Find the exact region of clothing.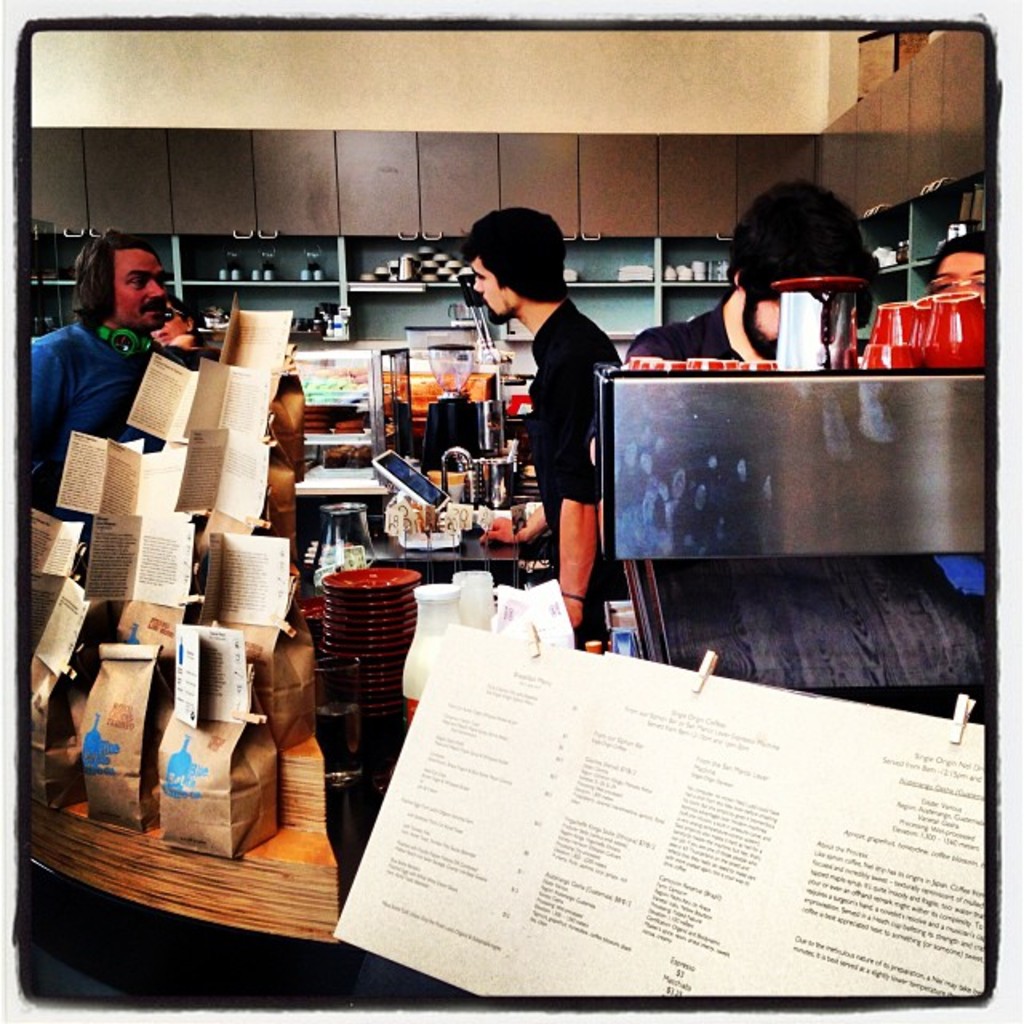
Exact region: Rect(30, 325, 190, 518).
